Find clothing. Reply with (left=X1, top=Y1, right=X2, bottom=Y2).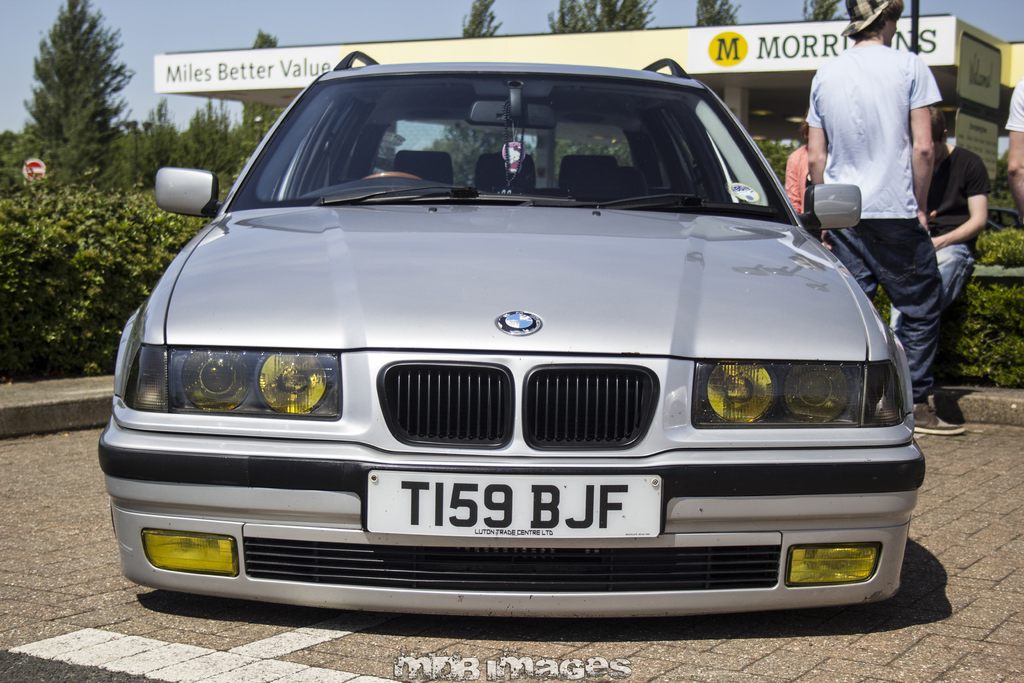
(left=781, top=150, right=812, bottom=222).
